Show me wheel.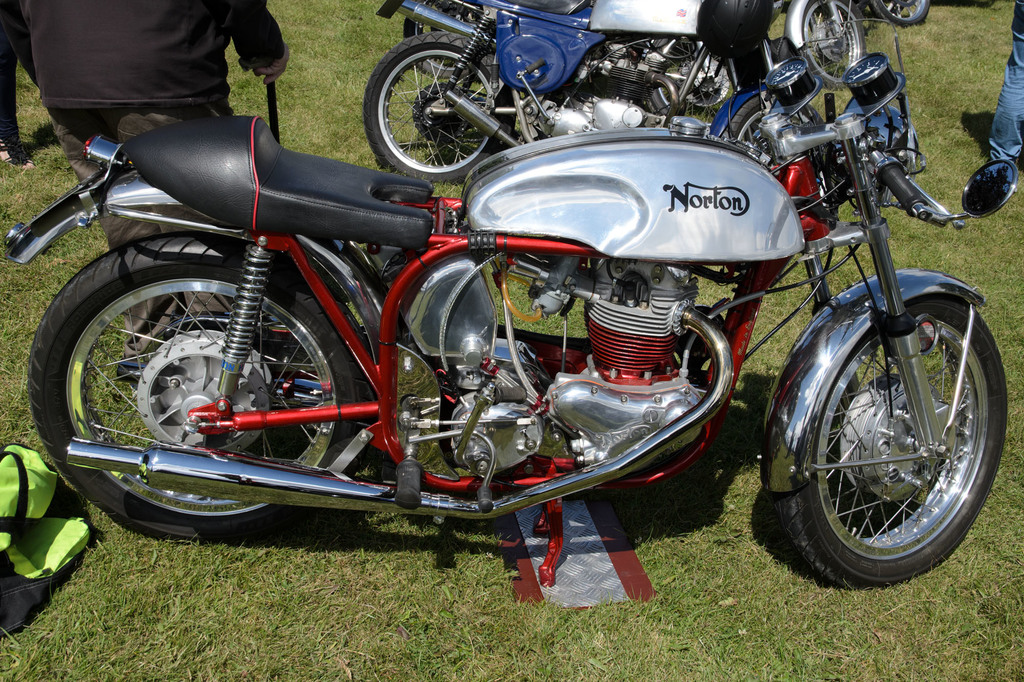
wheel is here: (723, 96, 830, 178).
